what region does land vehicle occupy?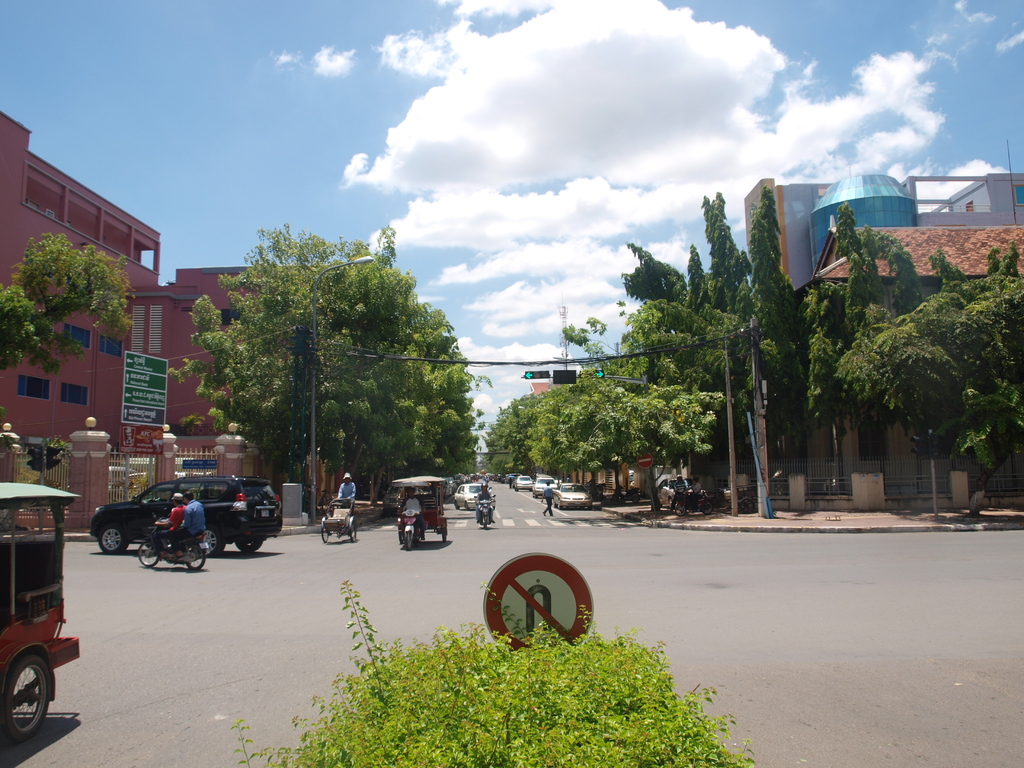
<region>479, 495, 495, 525</region>.
